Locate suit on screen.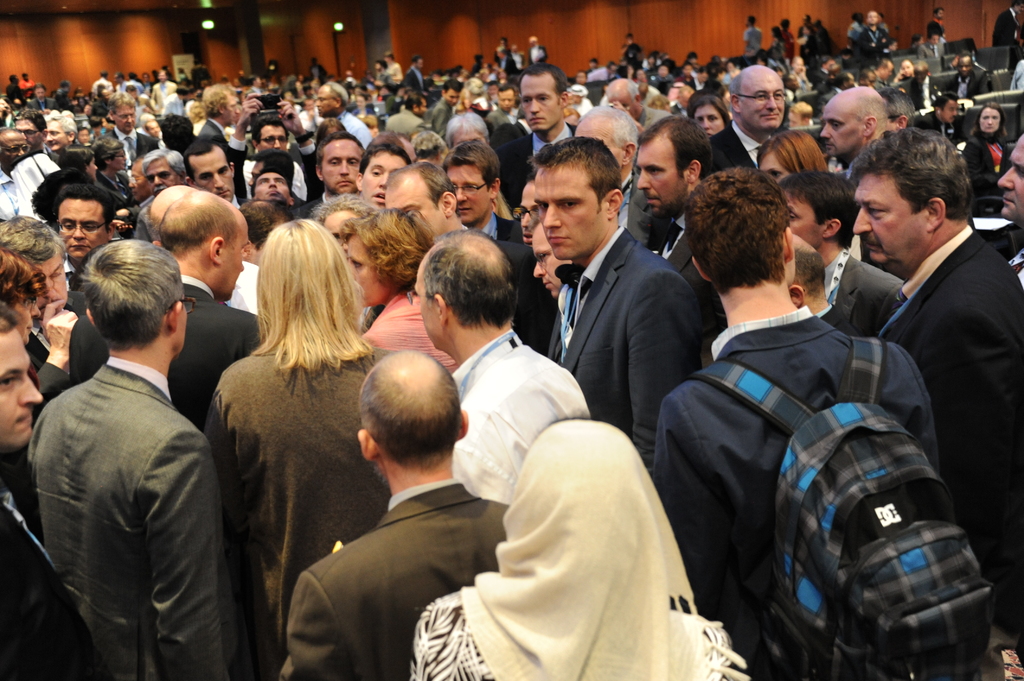
On screen at [650, 211, 715, 312].
